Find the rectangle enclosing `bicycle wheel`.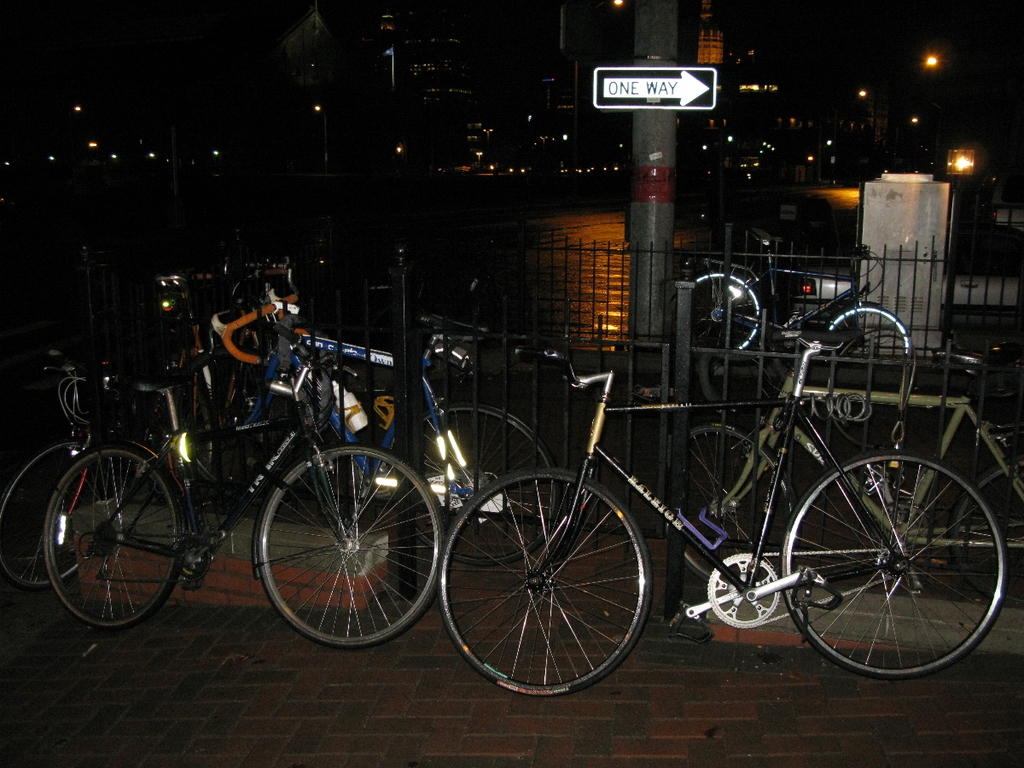
bbox=[0, 439, 108, 587].
